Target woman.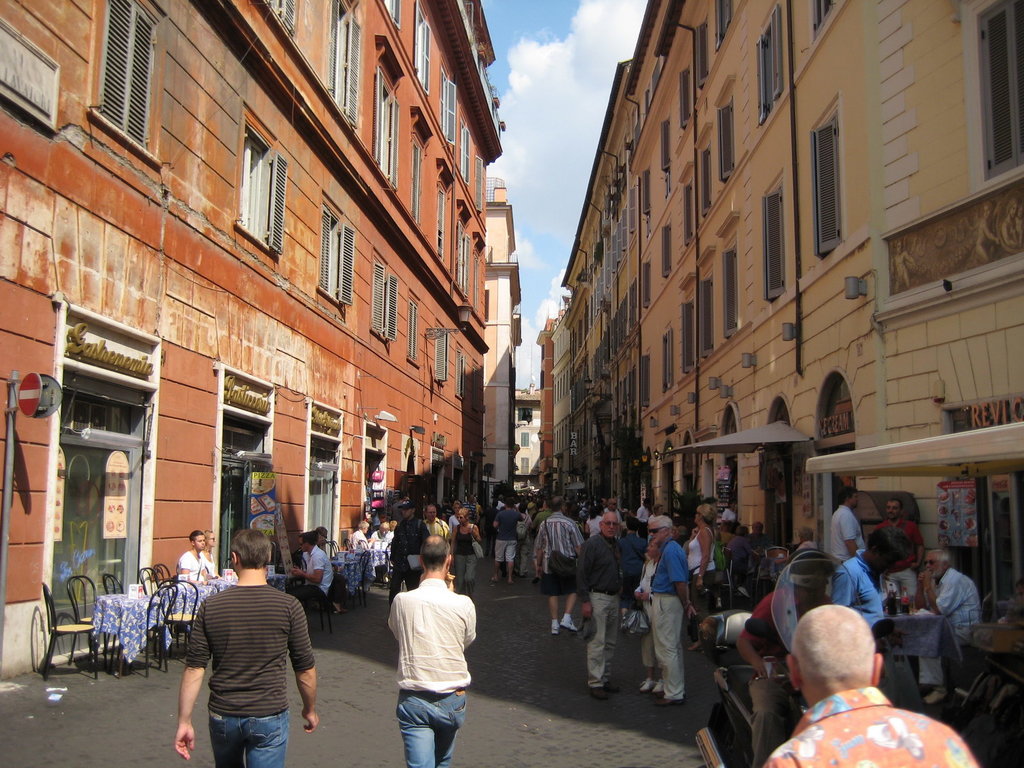
Target region: [677,503,716,651].
